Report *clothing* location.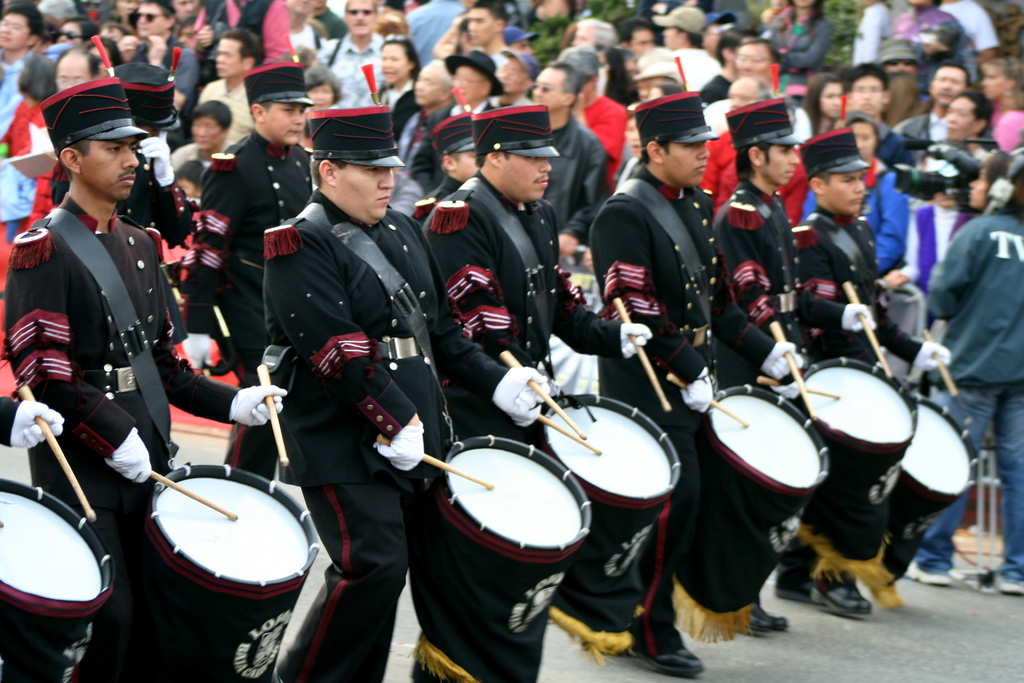
Report: {"left": 660, "top": 45, "right": 721, "bottom": 90}.
